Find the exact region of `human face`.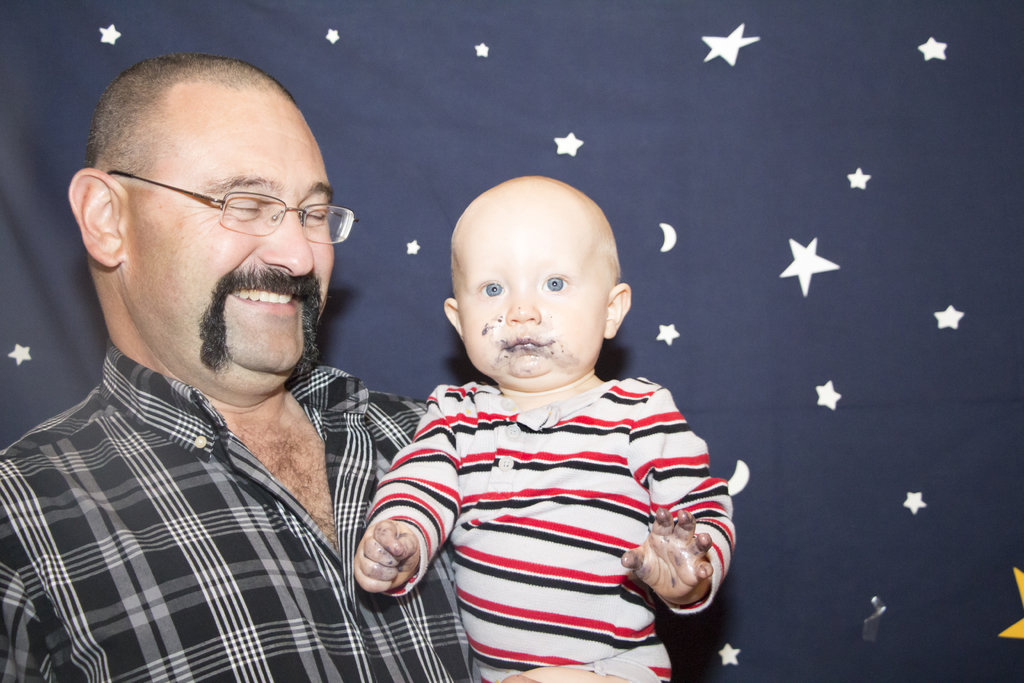
Exact region: x1=123, y1=90, x2=330, y2=374.
